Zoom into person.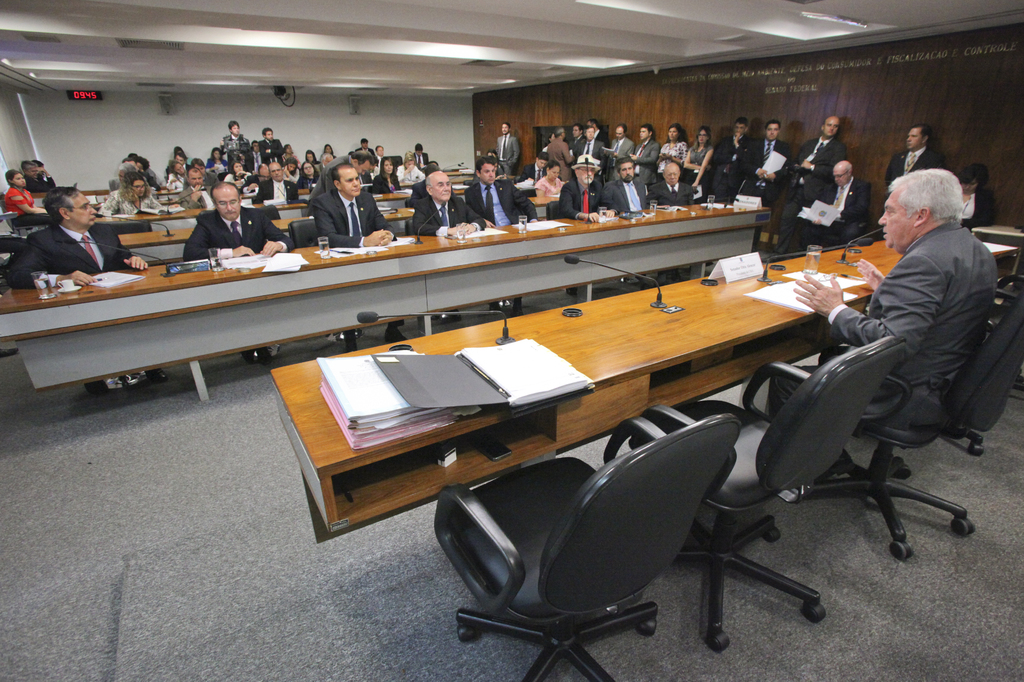
Zoom target: bbox=[305, 150, 374, 218].
